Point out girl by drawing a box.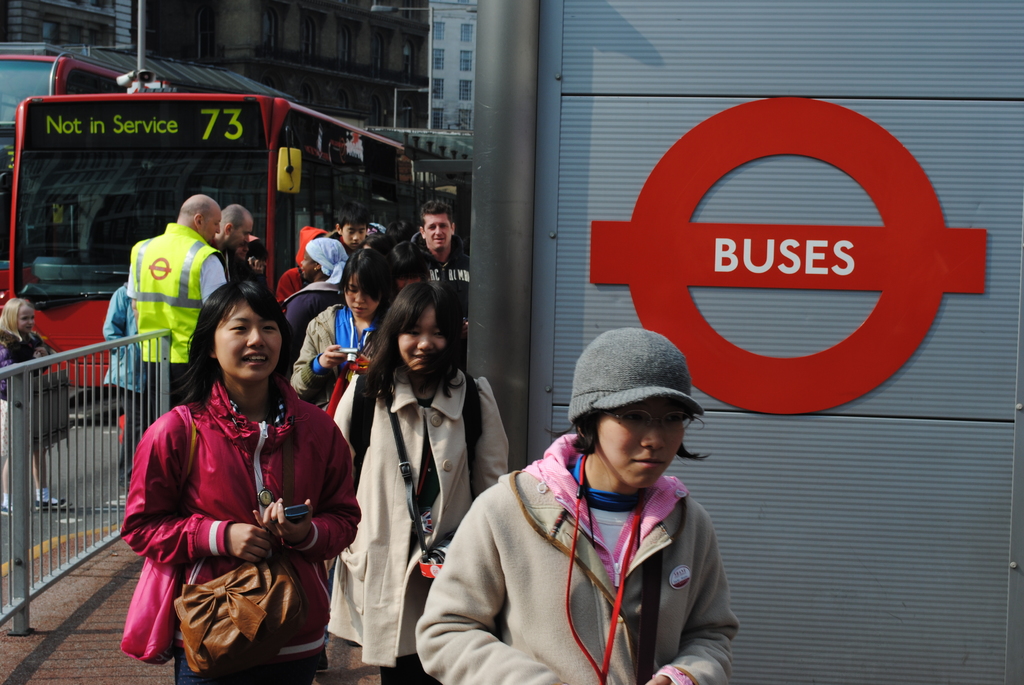
<bbox>122, 269, 365, 684</bbox>.
